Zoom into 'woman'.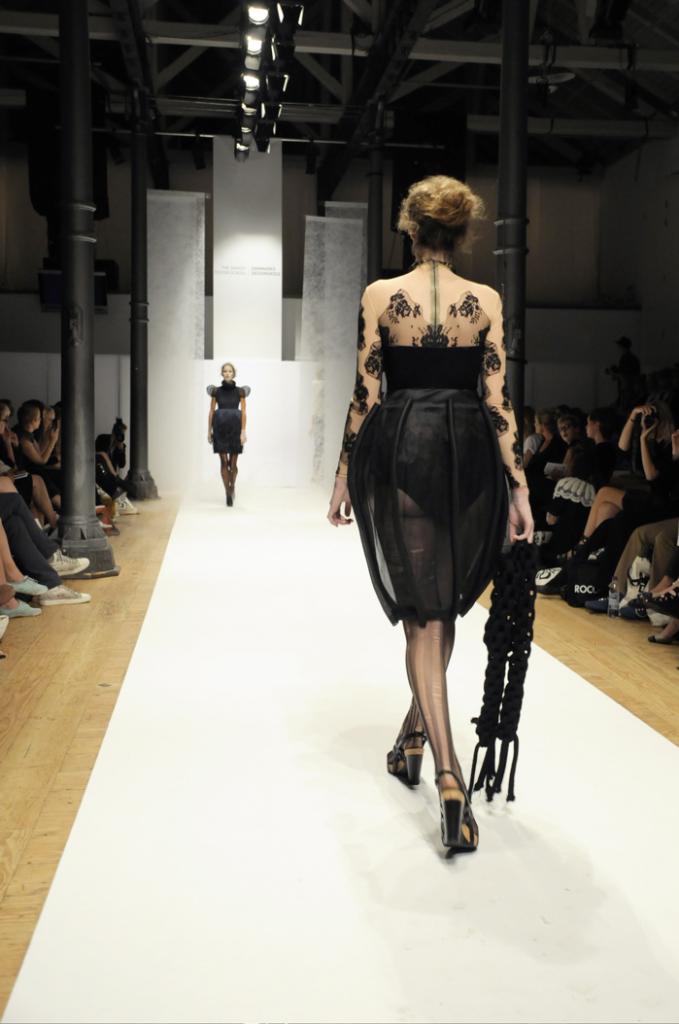
Zoom target: <region>206, 357, 252, 499</region>.
